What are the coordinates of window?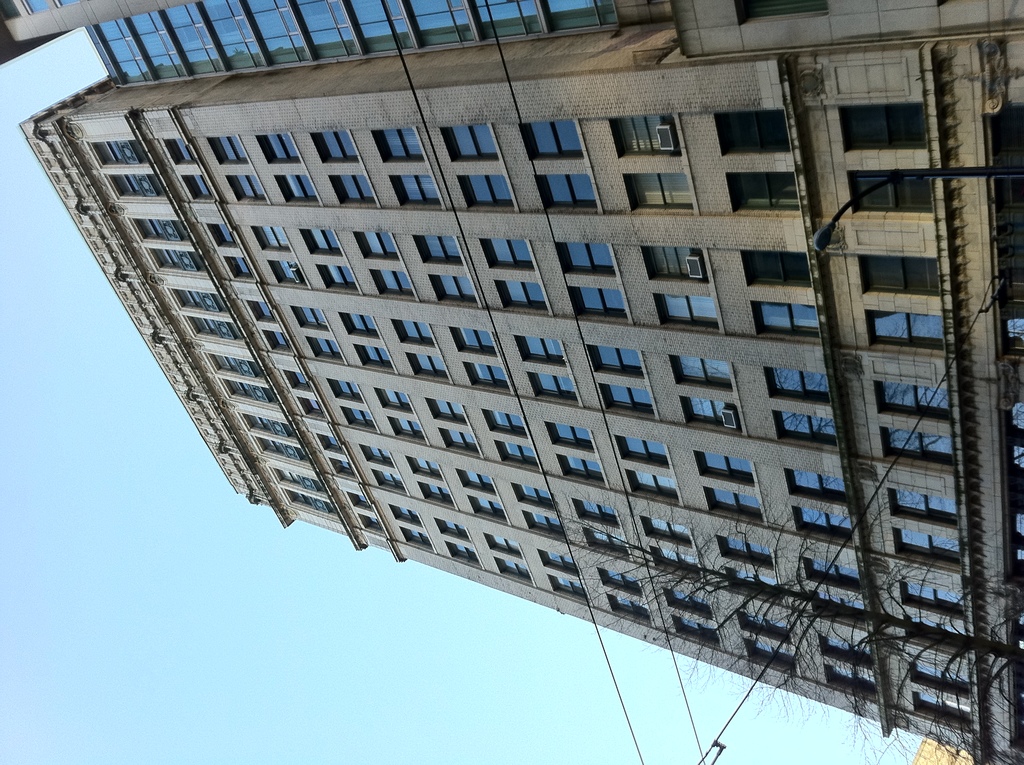
box=[703, 487, 764, 523].
